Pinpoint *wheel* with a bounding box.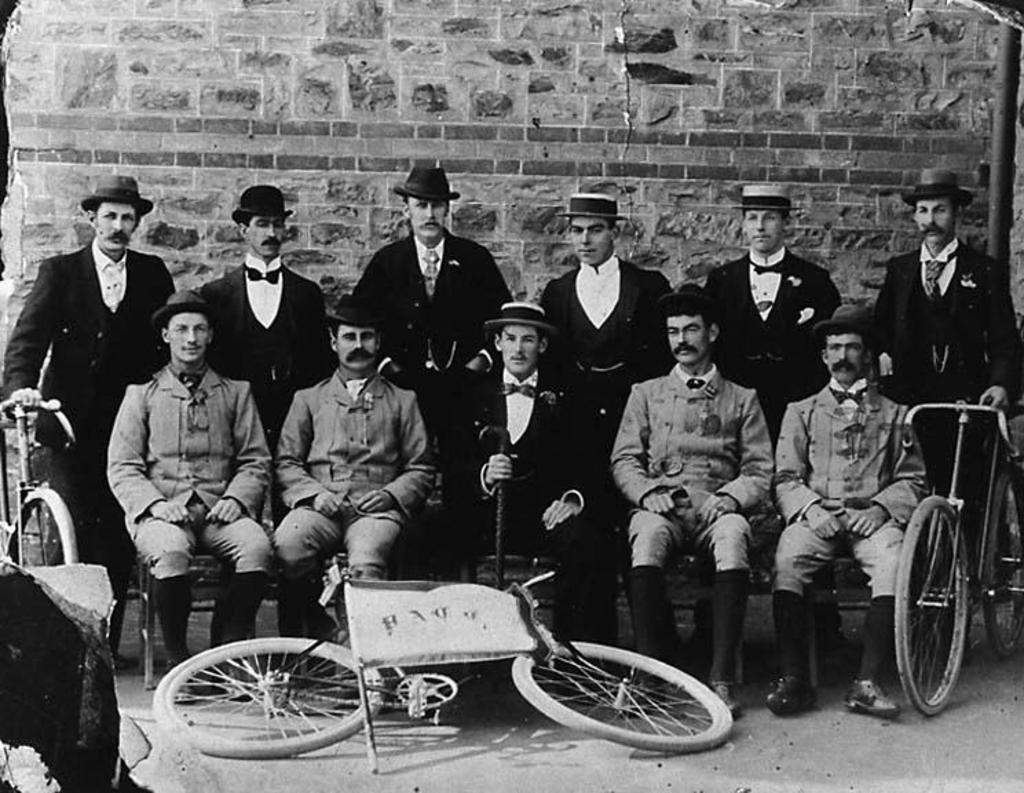
{"left": 132, "top": 654, "right": 369, "bottom": 767}.
